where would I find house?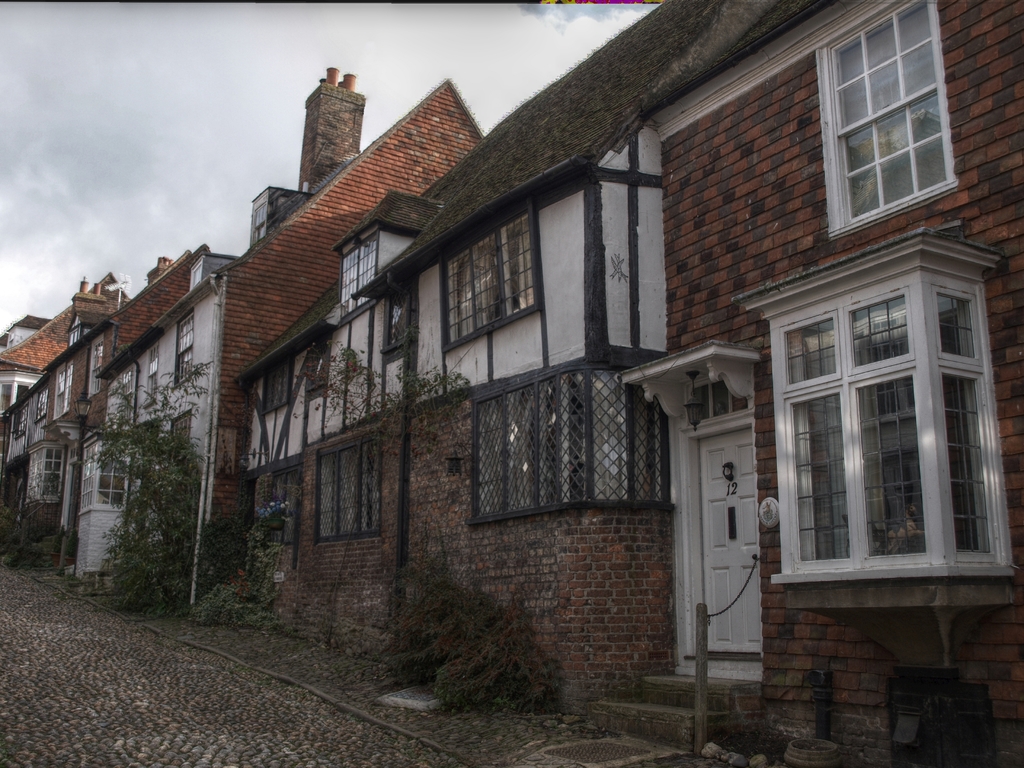
At box=[63, 68, 481, 614].
